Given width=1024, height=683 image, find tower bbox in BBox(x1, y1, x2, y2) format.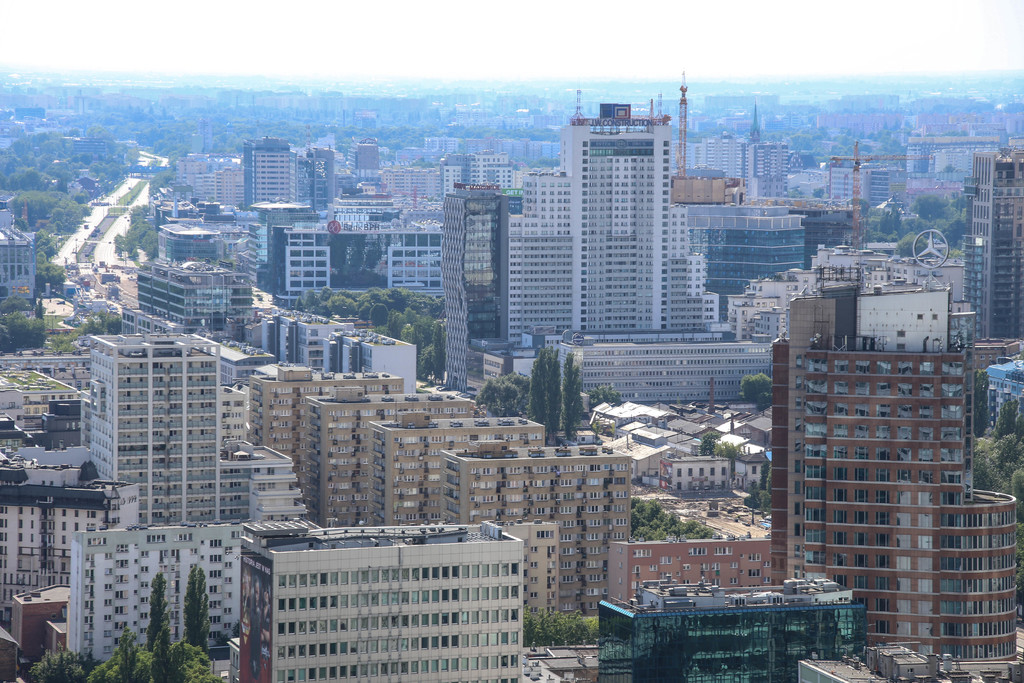
BBox(471, 155, 510, 209).
